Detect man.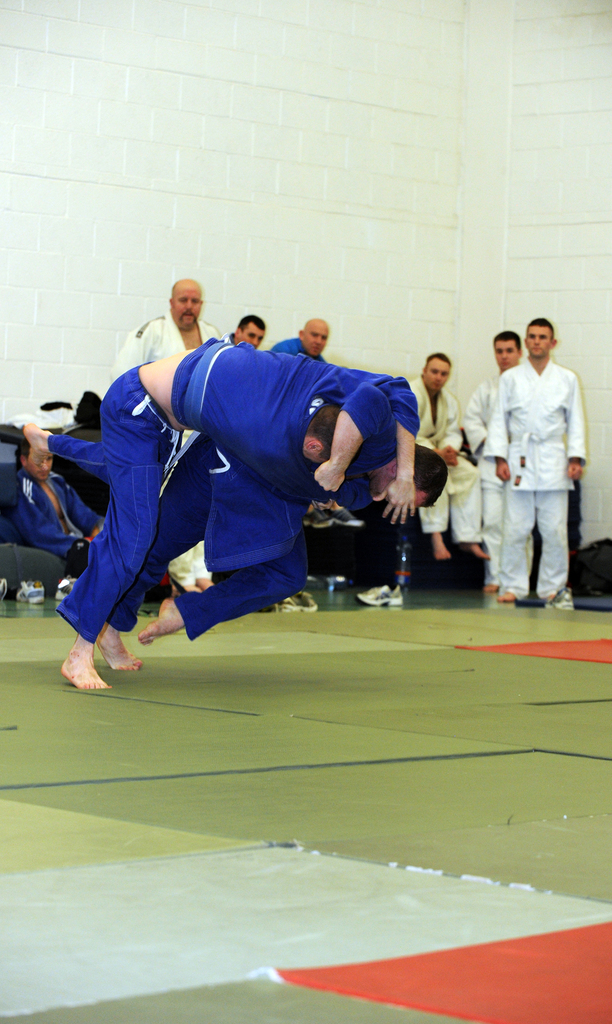
Detected at BBox(476, 311, 591, 604).
